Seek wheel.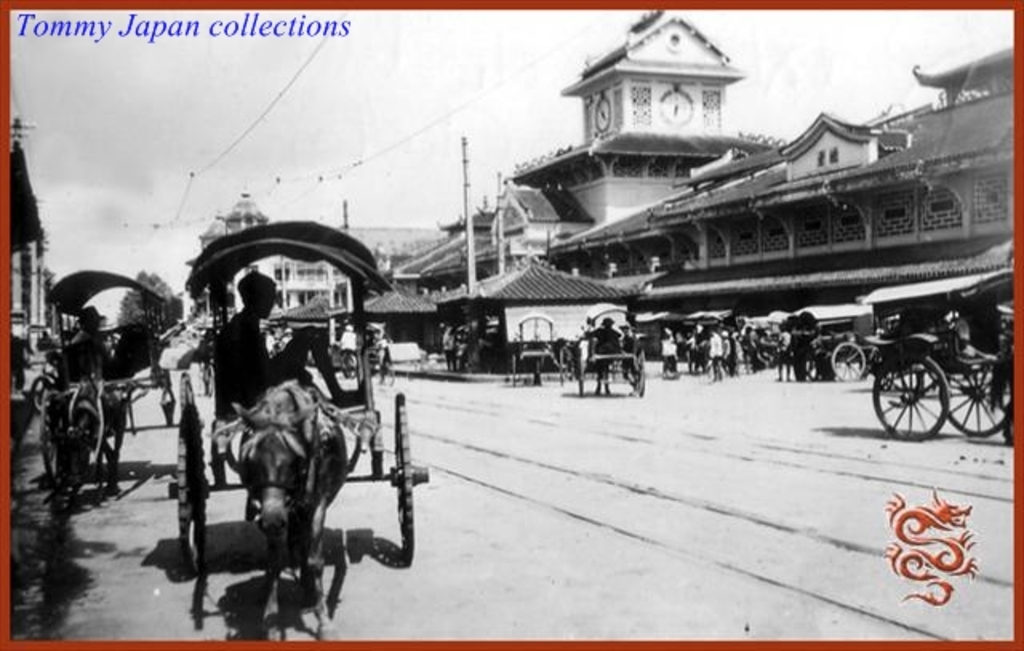
rect(830, 342, 866, 379).
